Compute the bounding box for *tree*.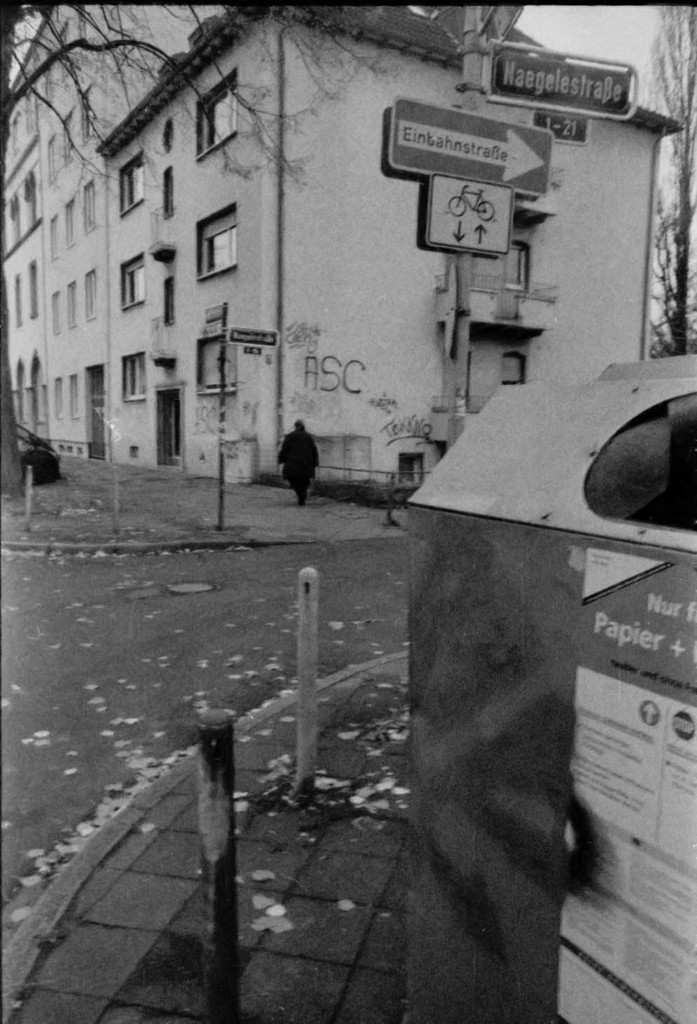
box(634, 6, 696, 357).
